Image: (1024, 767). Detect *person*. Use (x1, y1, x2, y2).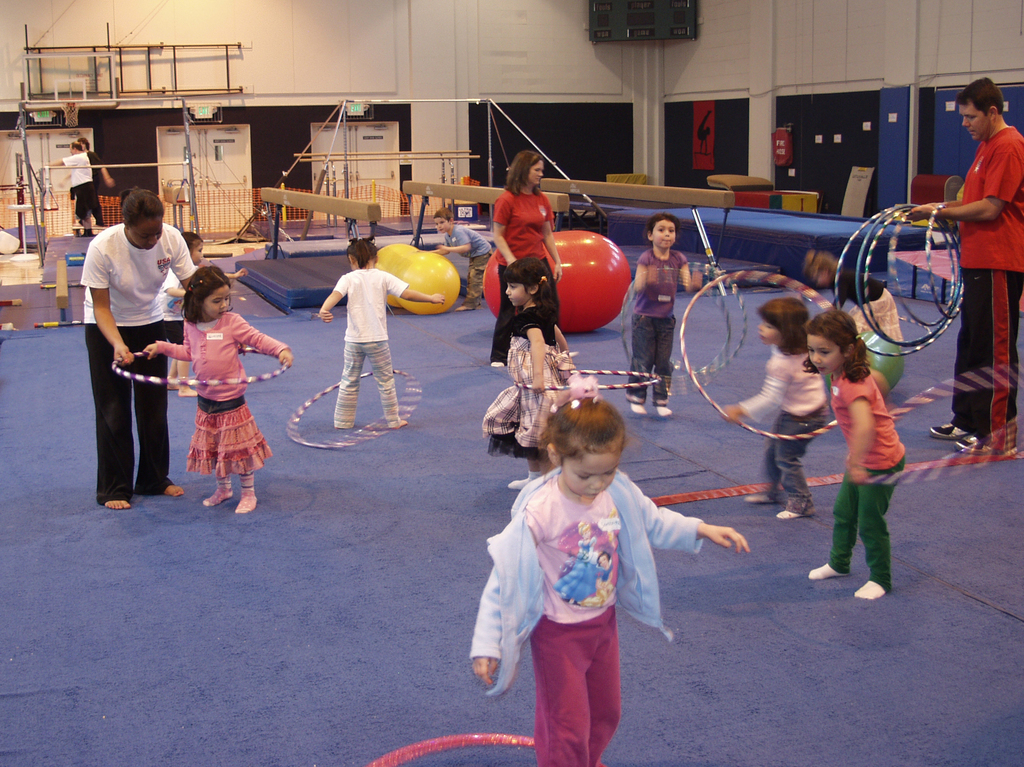
(164, 231, 246, 400).
